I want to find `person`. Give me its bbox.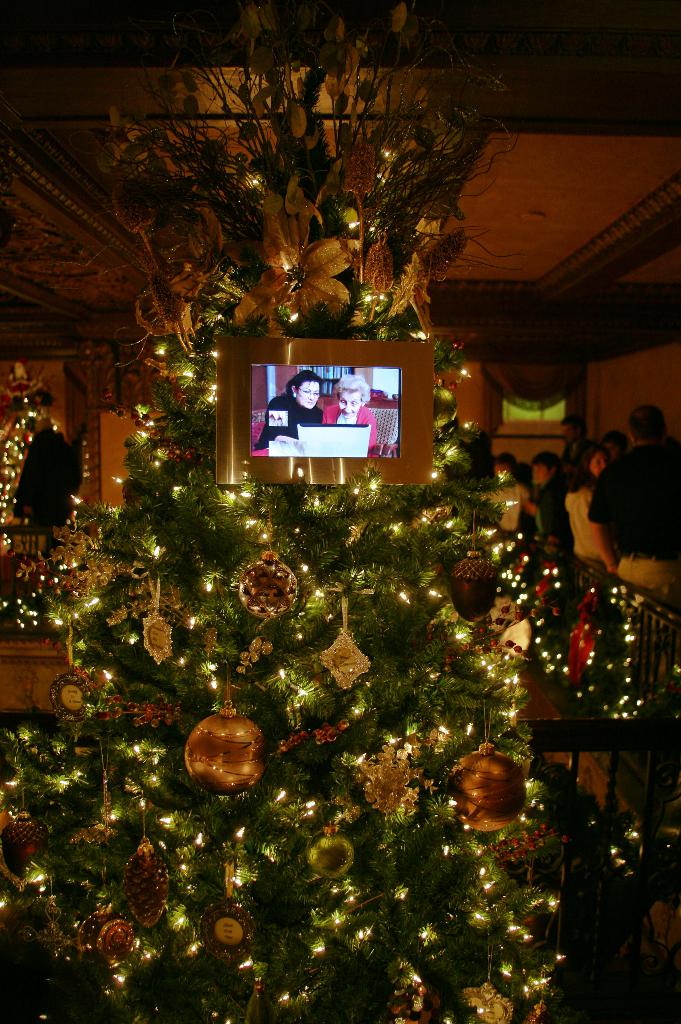
BBox(258, 366, 326, 446).
